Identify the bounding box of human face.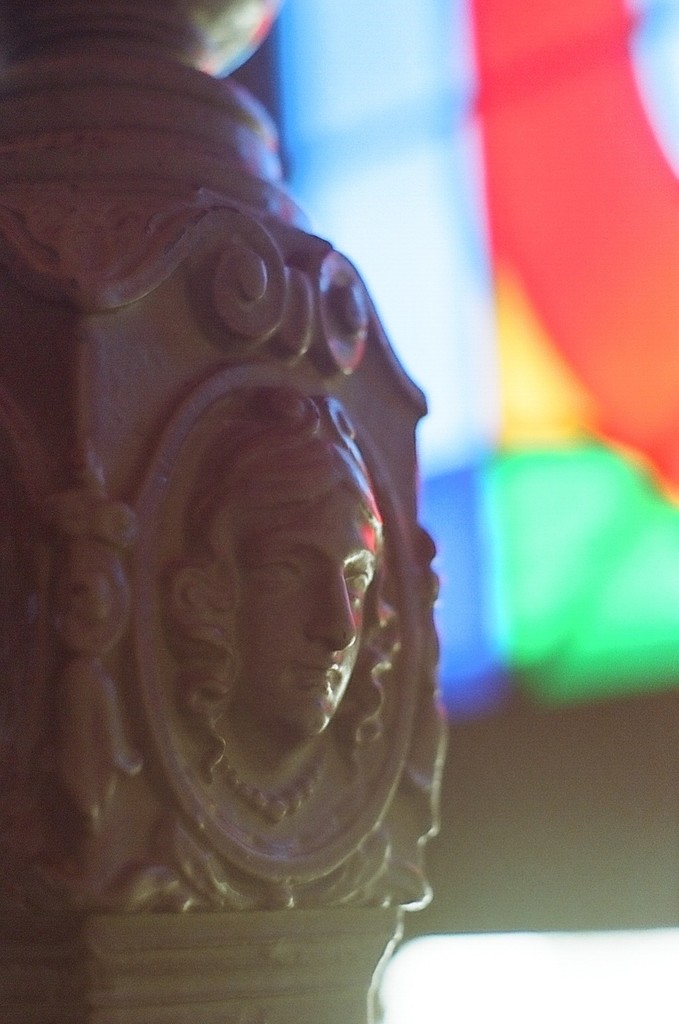
<box>238,492,380,736</box>.
